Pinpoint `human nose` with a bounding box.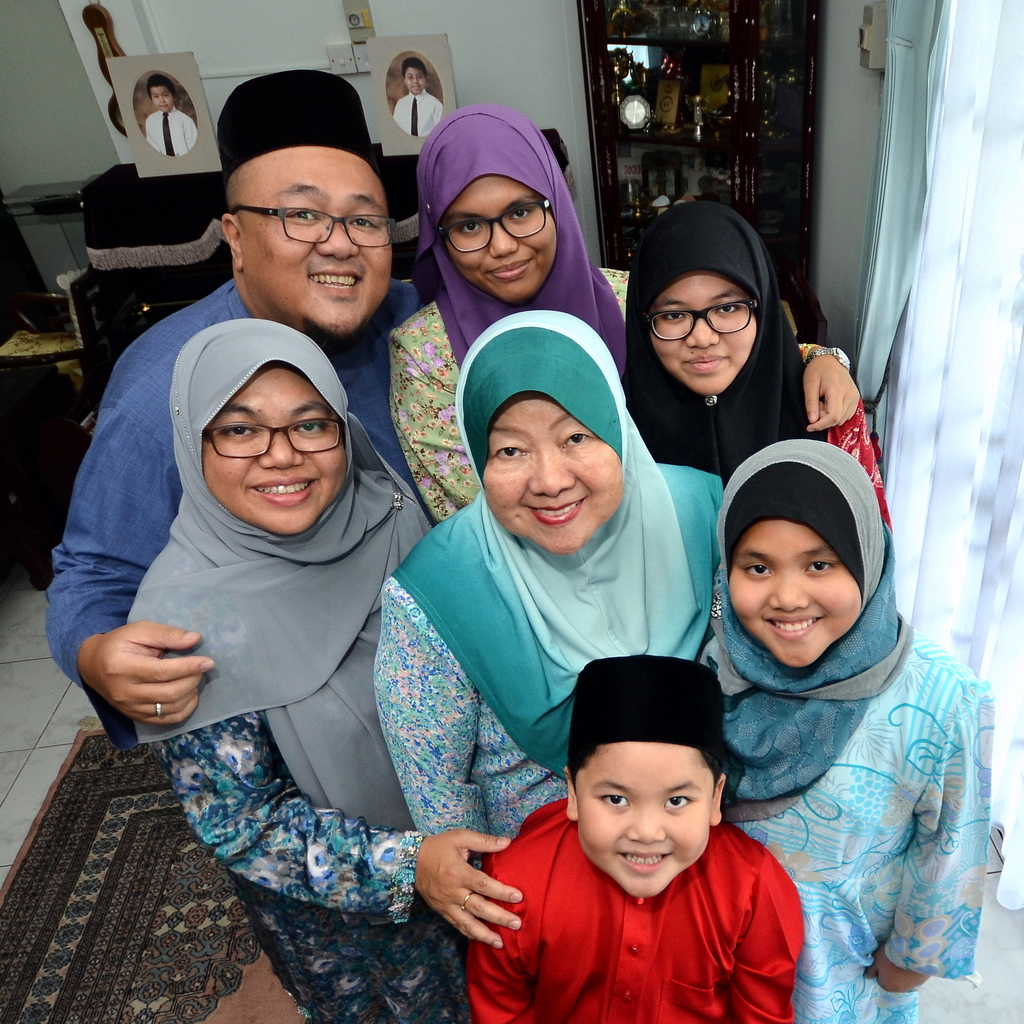
bbox=(486, 228, 519, 257).
